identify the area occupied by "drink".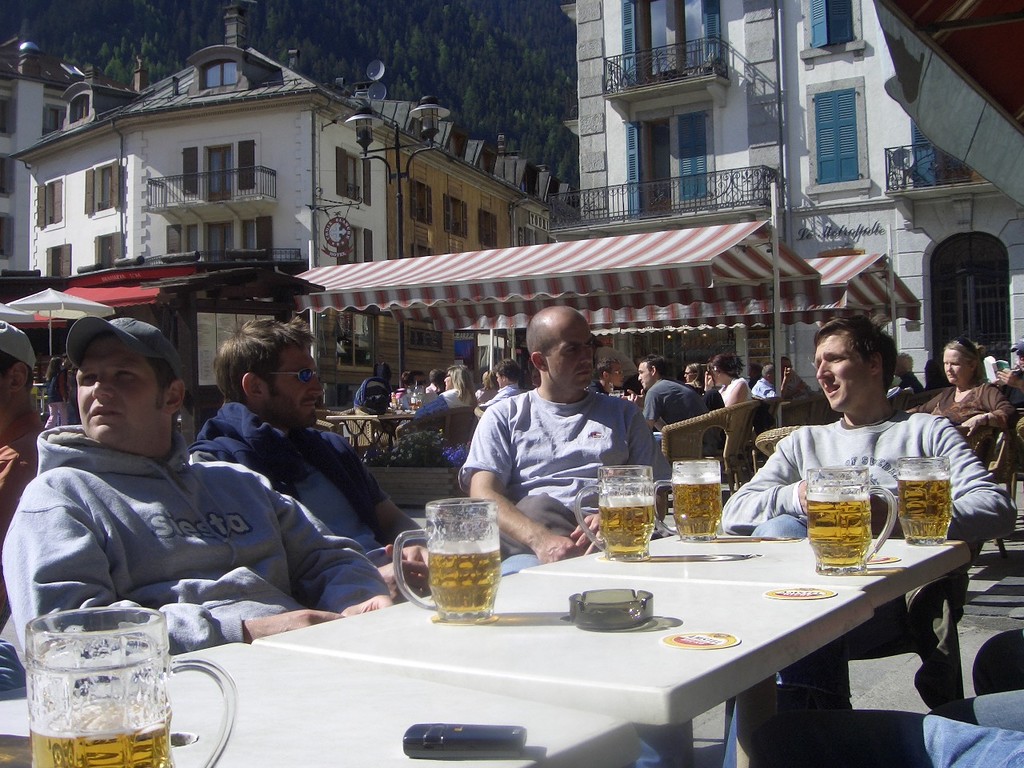
Area: (x1=897, y1=478, x2=951, y2=543).
